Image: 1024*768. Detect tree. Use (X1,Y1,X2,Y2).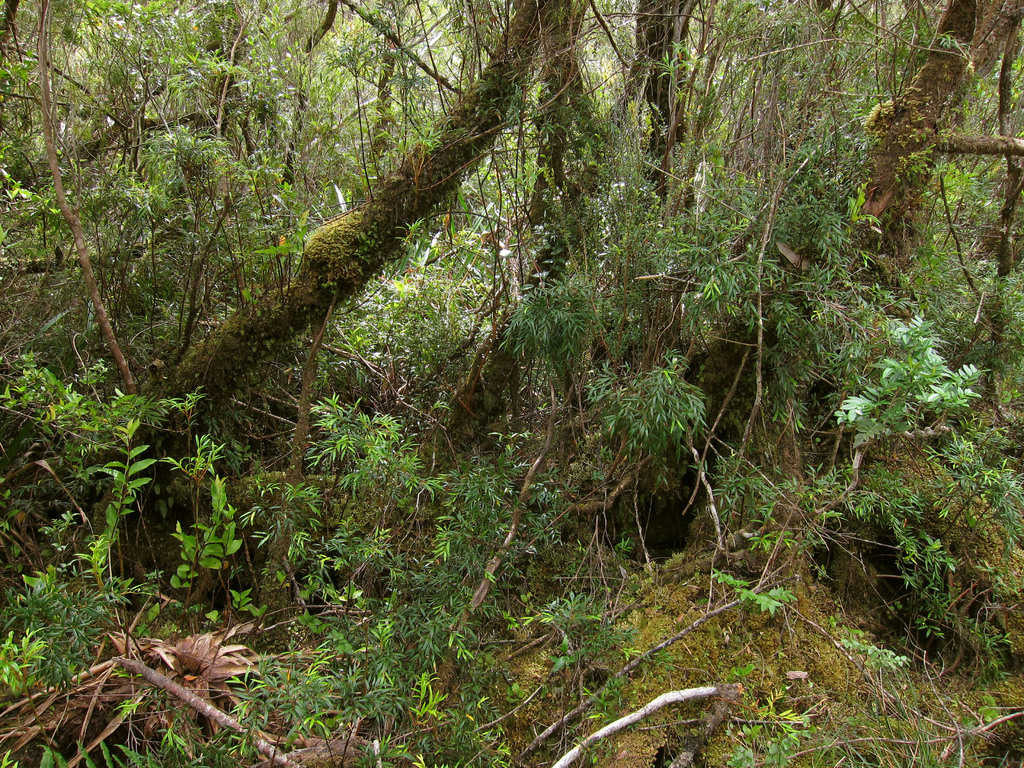
(601,0,802,375).
